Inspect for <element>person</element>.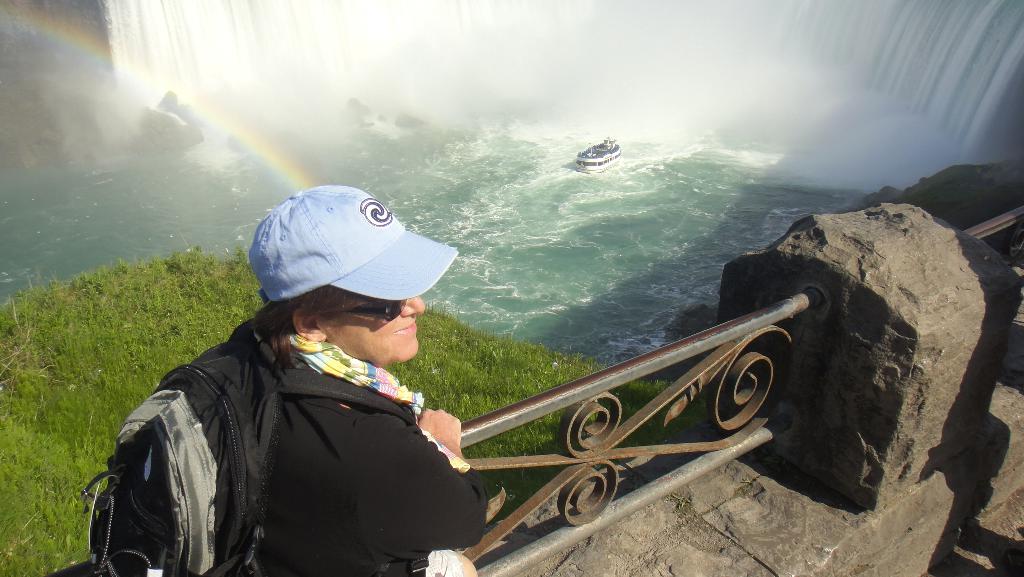
Inspection: BBox(84, 186, 485, 576).
